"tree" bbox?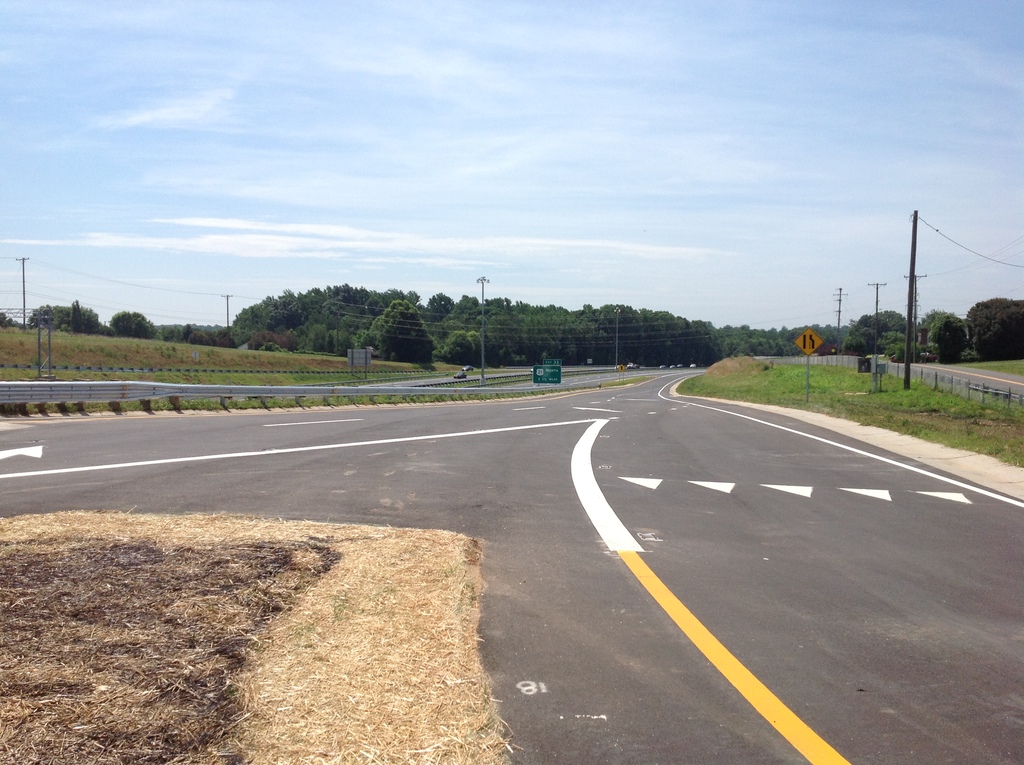
crop(176, 277, 456, 353)
